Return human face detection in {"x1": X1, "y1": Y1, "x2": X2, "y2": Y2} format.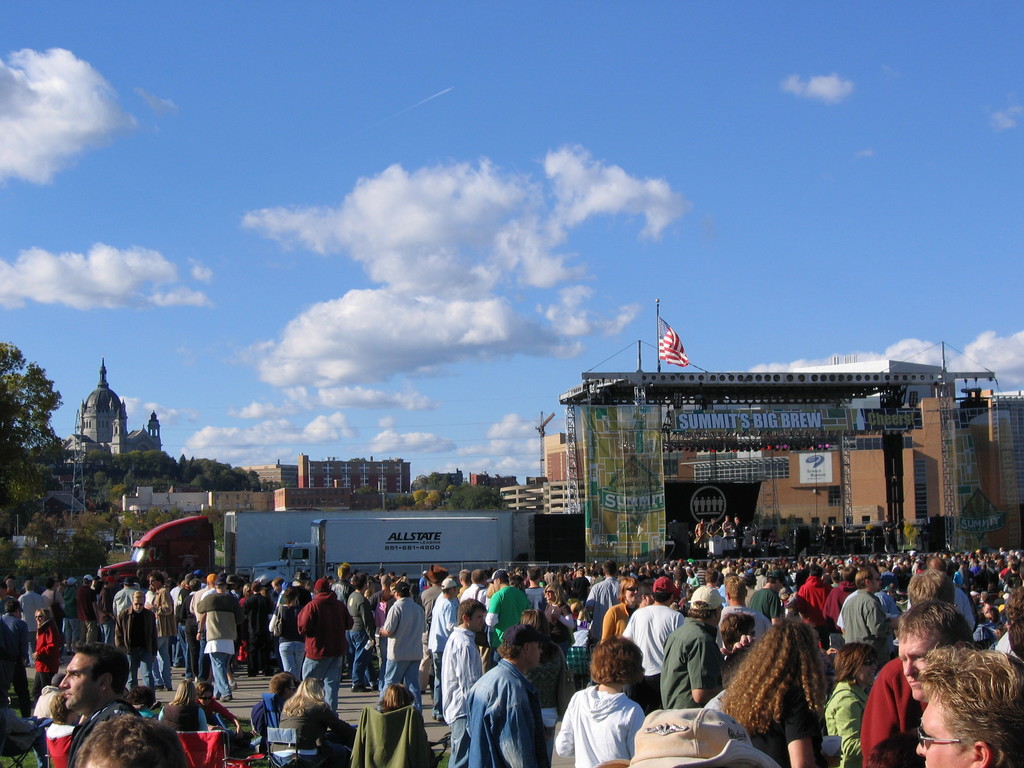
{"x1": 856, "y1": 653, "x2": 878, "y2": 685}.
